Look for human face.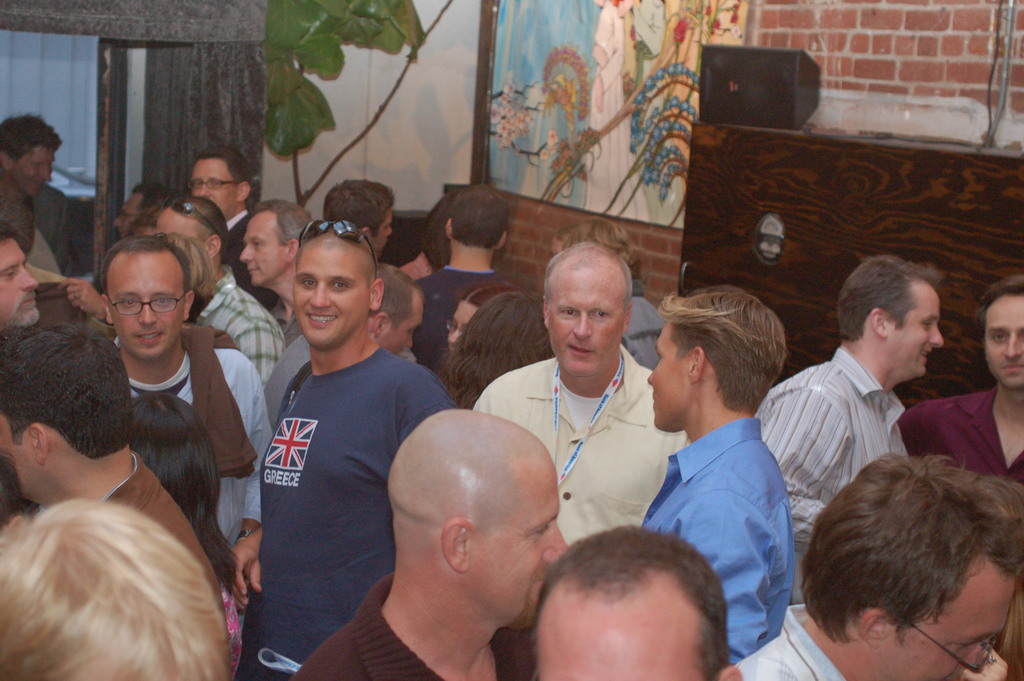
Found: [911,578,1023,680].
